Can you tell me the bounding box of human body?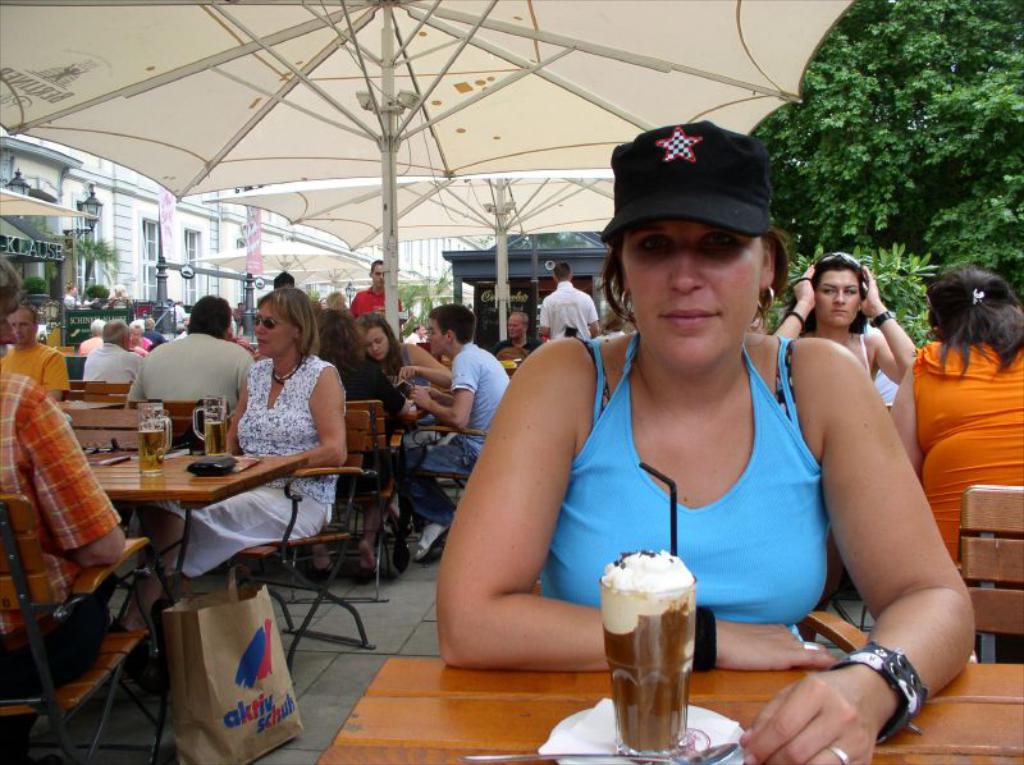
<region>134, 326, 259, 411</region>.
